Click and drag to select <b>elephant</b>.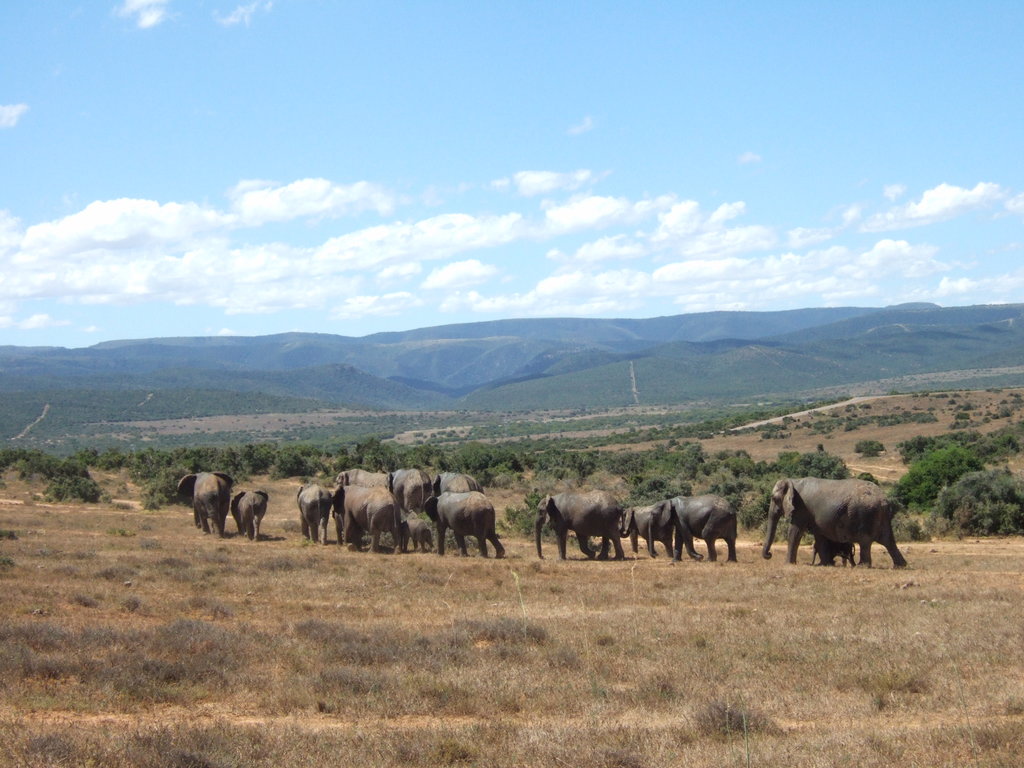
Selection: <box>532,518,593,559</box>.
